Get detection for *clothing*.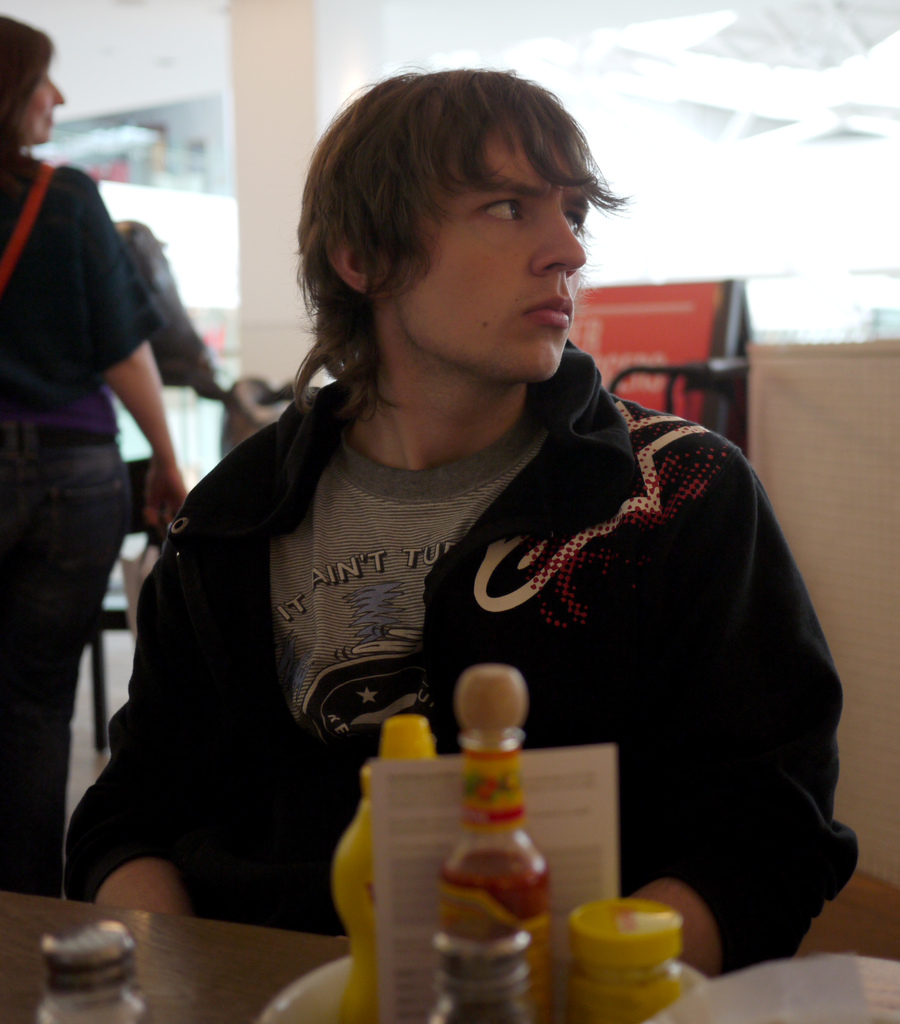
Detection: 194, 310, 816, 1023.
